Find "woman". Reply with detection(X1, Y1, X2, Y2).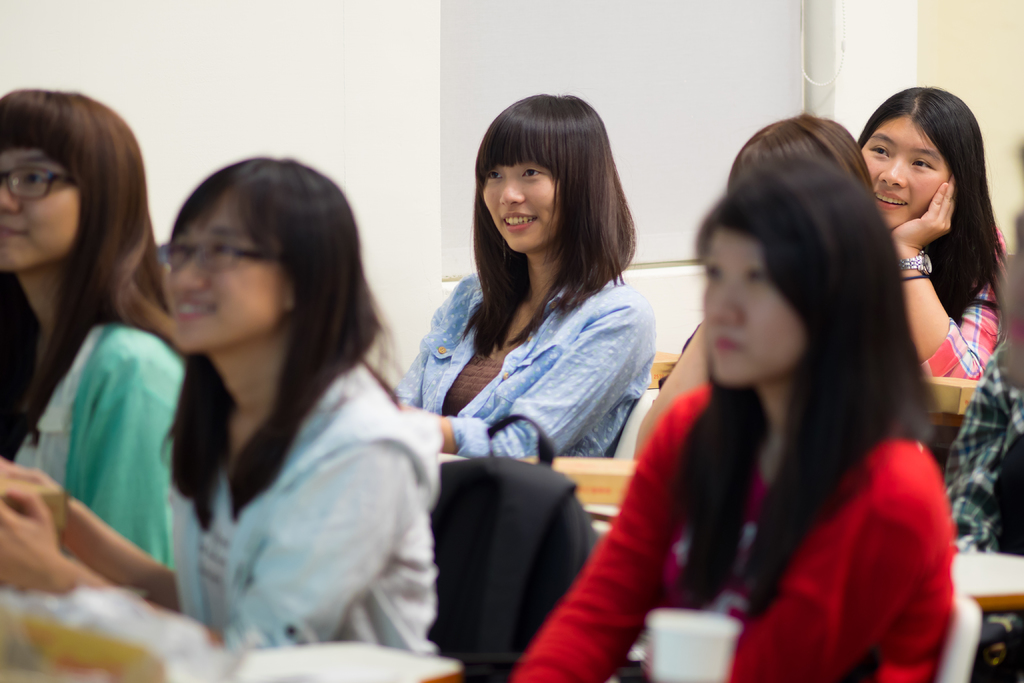
detection(0, 92, 194, 577).
